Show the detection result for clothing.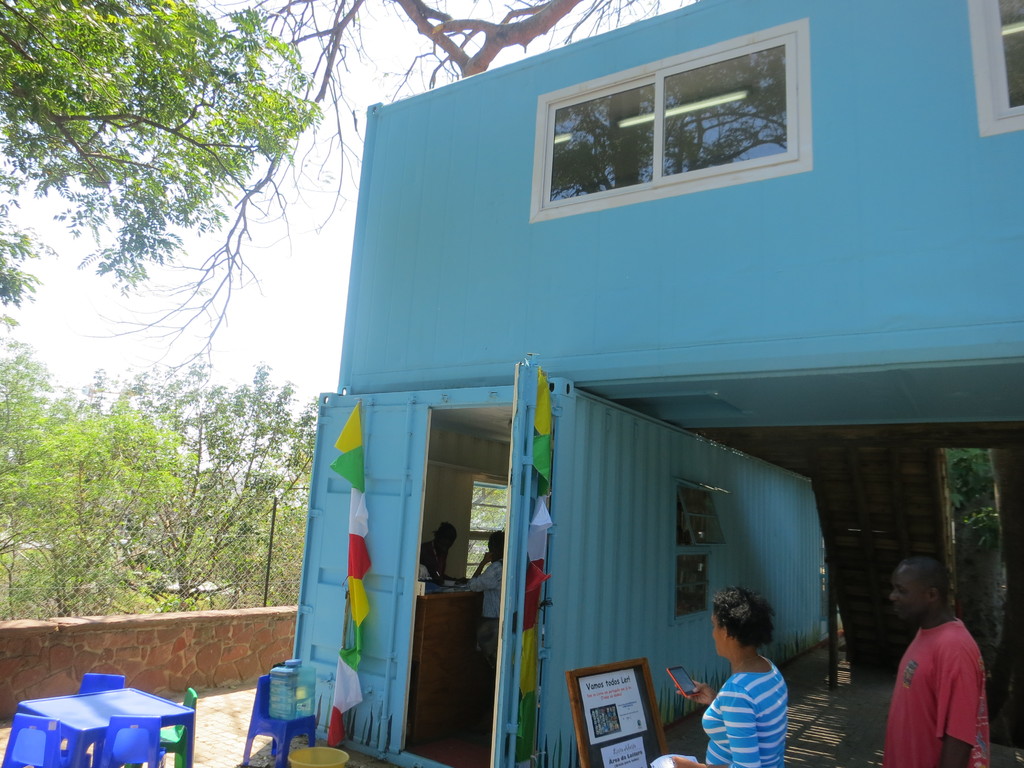
419, 542, 451, 578.
